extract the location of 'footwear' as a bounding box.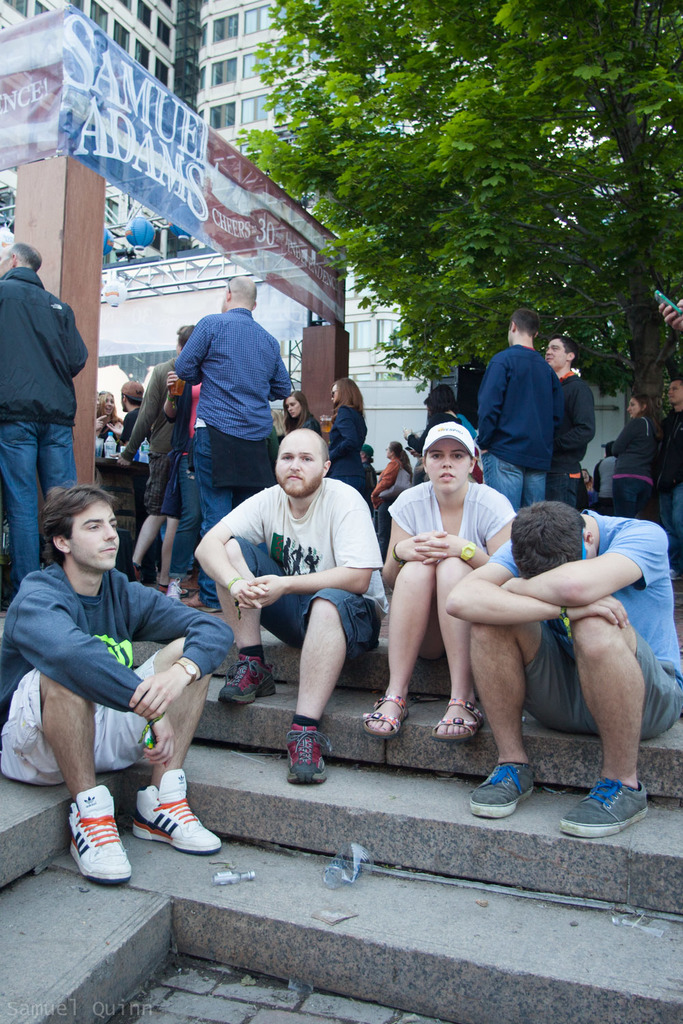
x1=169, y1=578, x2=182, y2=606.
